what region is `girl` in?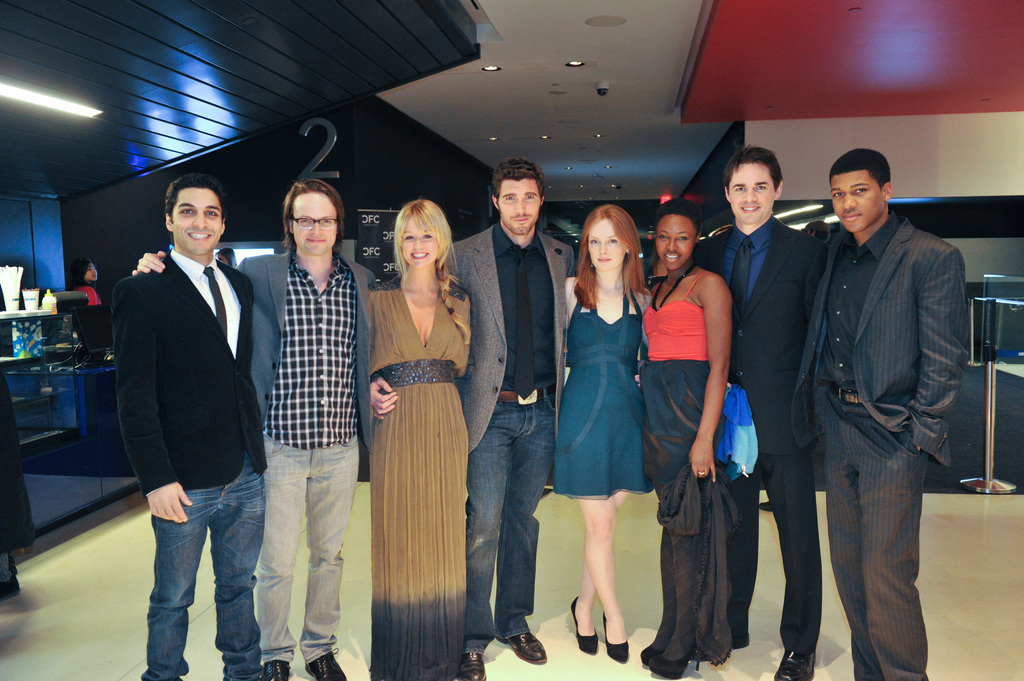
360/200/473/680.
